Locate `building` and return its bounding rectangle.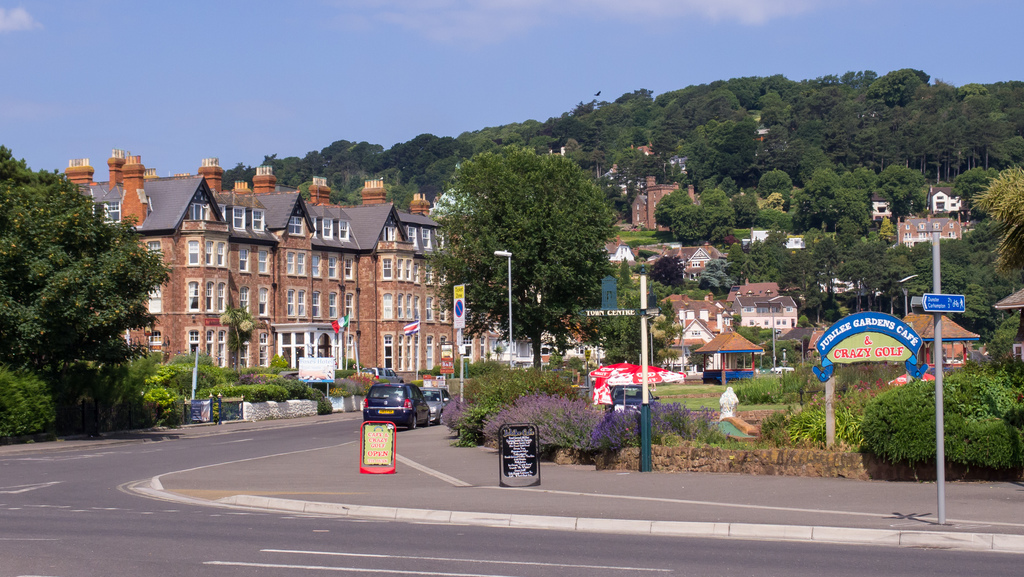
locate(899, 207, 962, 250).
